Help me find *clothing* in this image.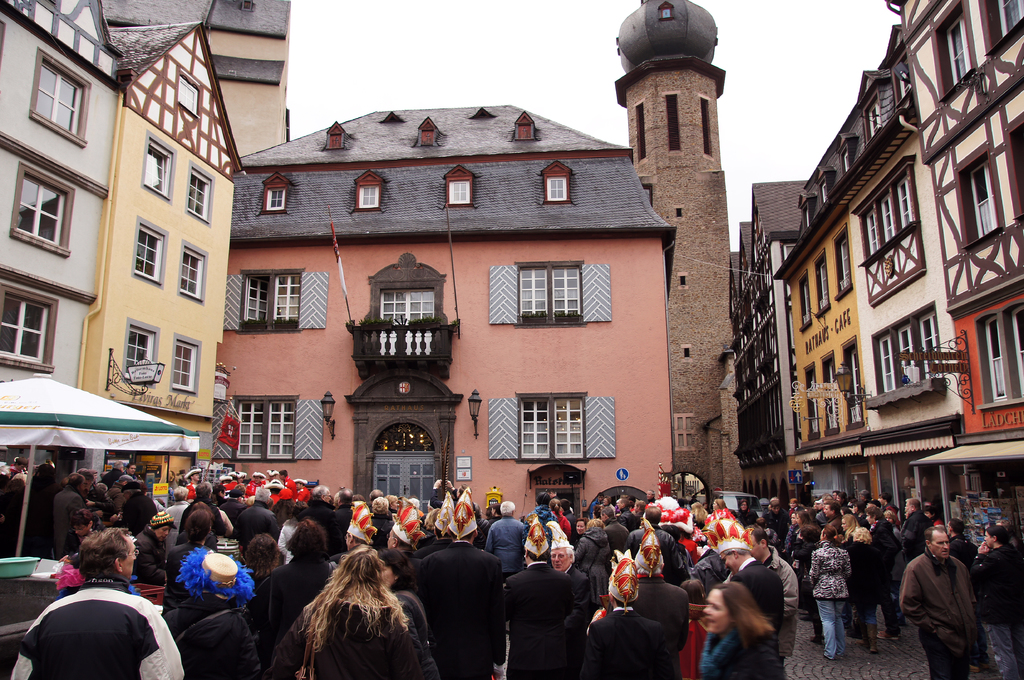
Found it: left=627, top=531, right=677, bottom=577.
